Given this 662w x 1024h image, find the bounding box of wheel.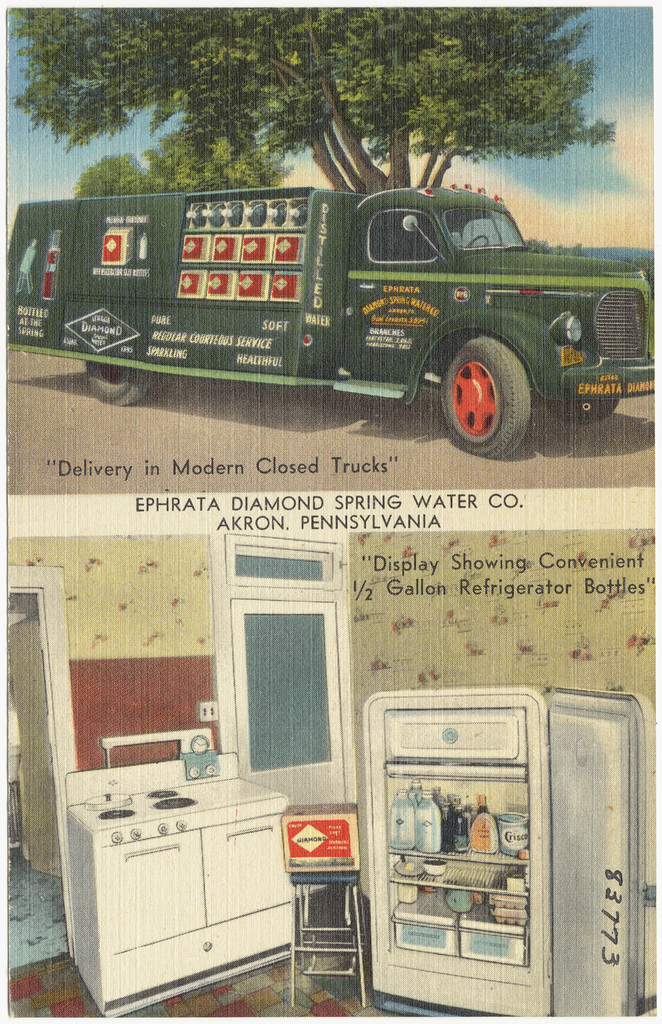
detection(87, 361, 152, 407).
